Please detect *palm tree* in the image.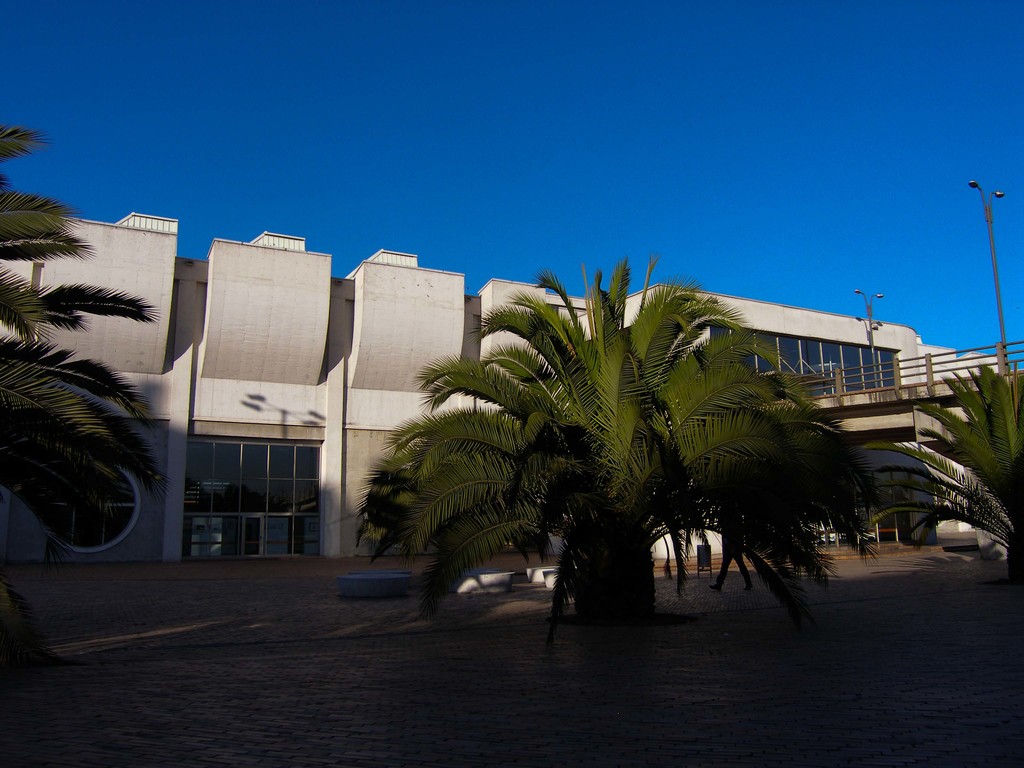
x1=910 y1=364 x2=1023 y2=563.
